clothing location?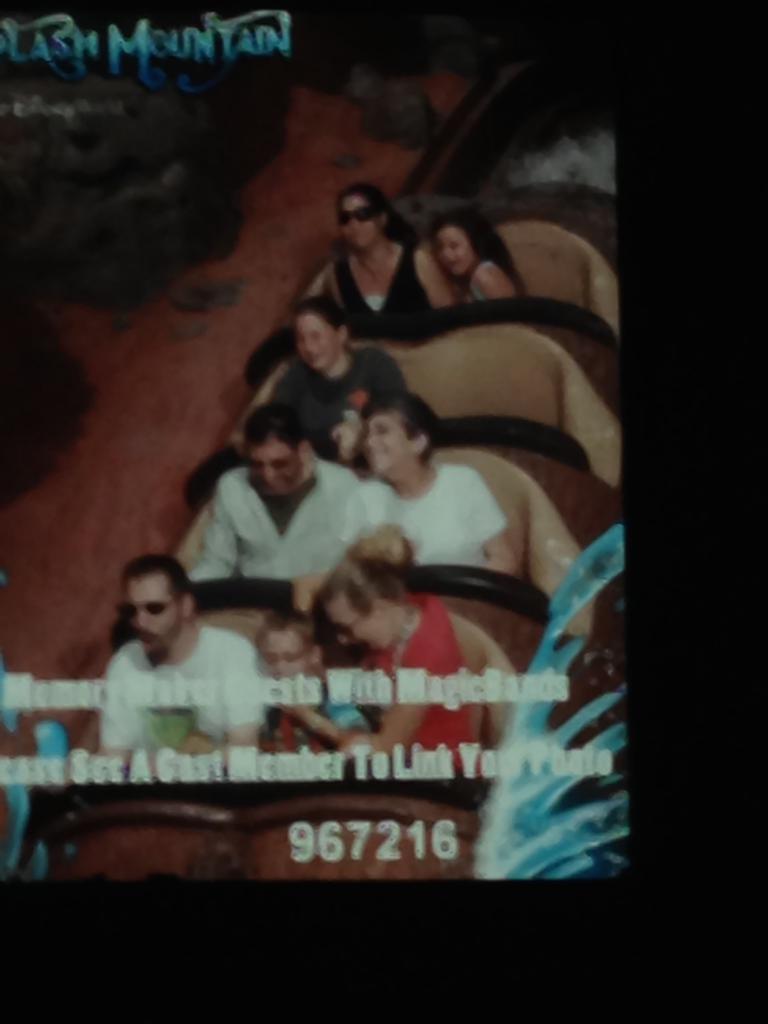
detection(347, 597, 486, 764)
